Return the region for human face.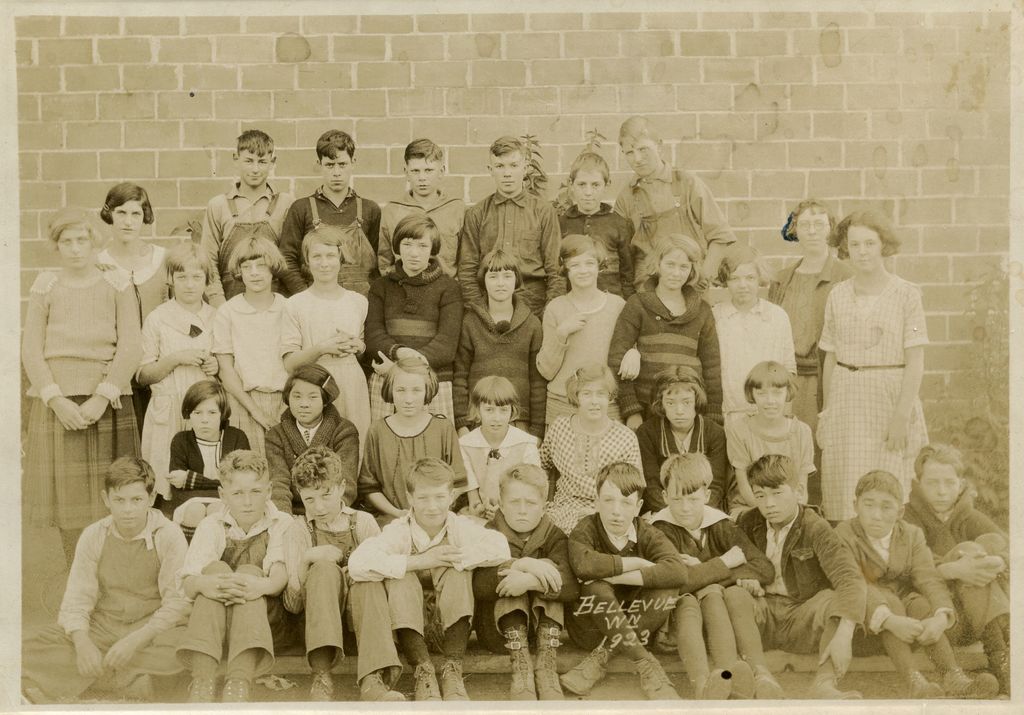
locate(481, 268, 516, 300).
